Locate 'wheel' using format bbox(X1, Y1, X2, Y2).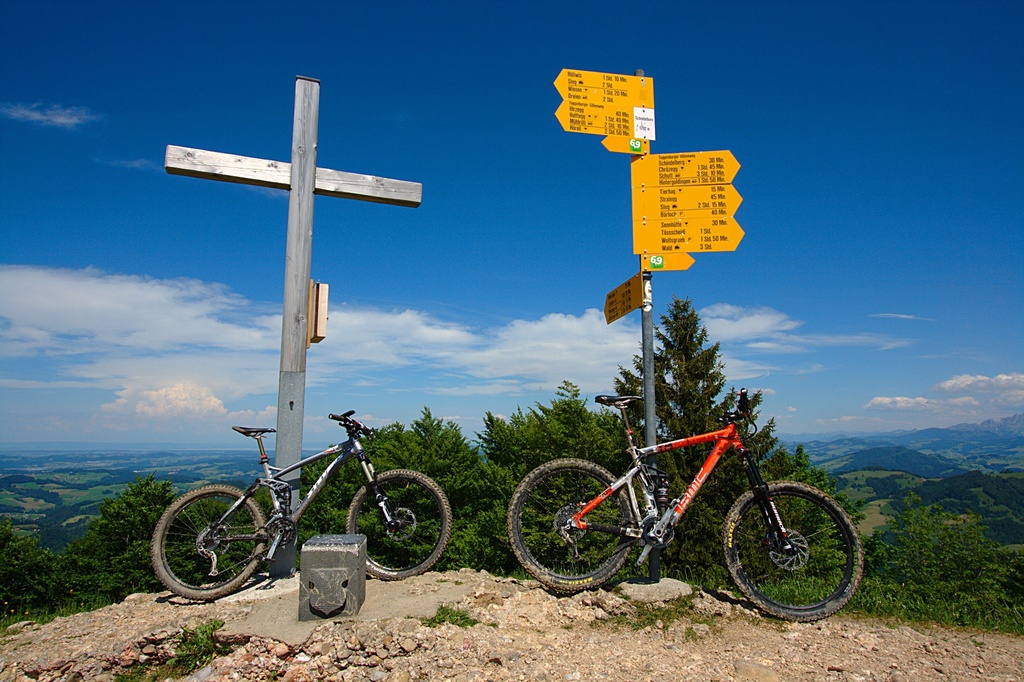
bbox(506, 458, 638, 588).
